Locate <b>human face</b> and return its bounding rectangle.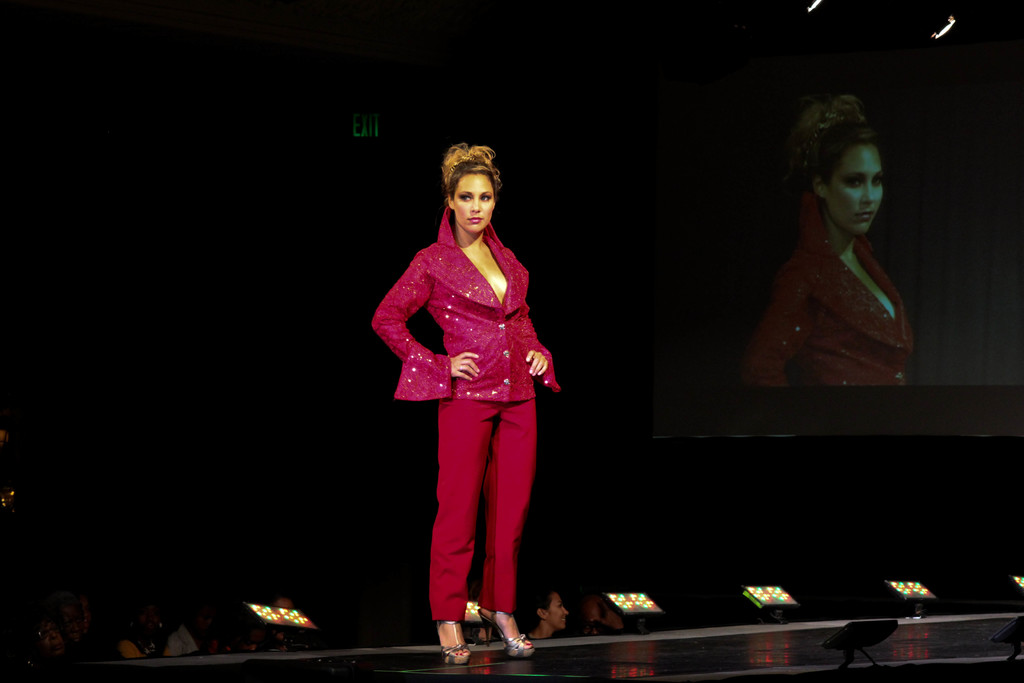
detection(548, 595, 571, 629).
